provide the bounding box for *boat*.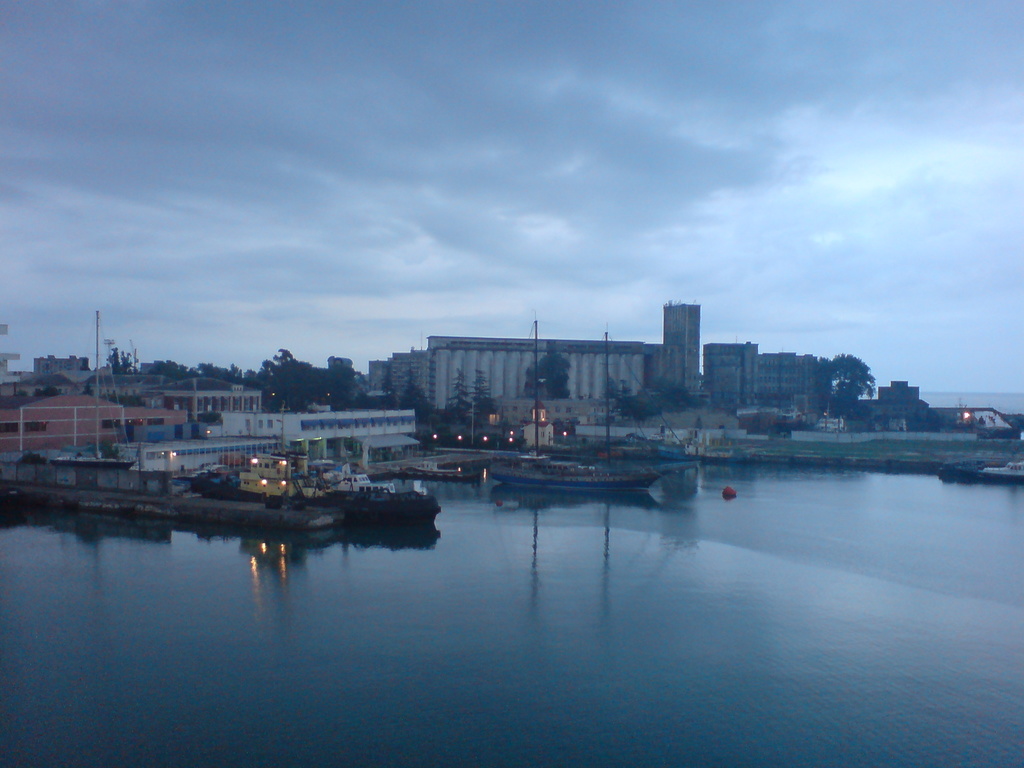
488/316/698/499.
